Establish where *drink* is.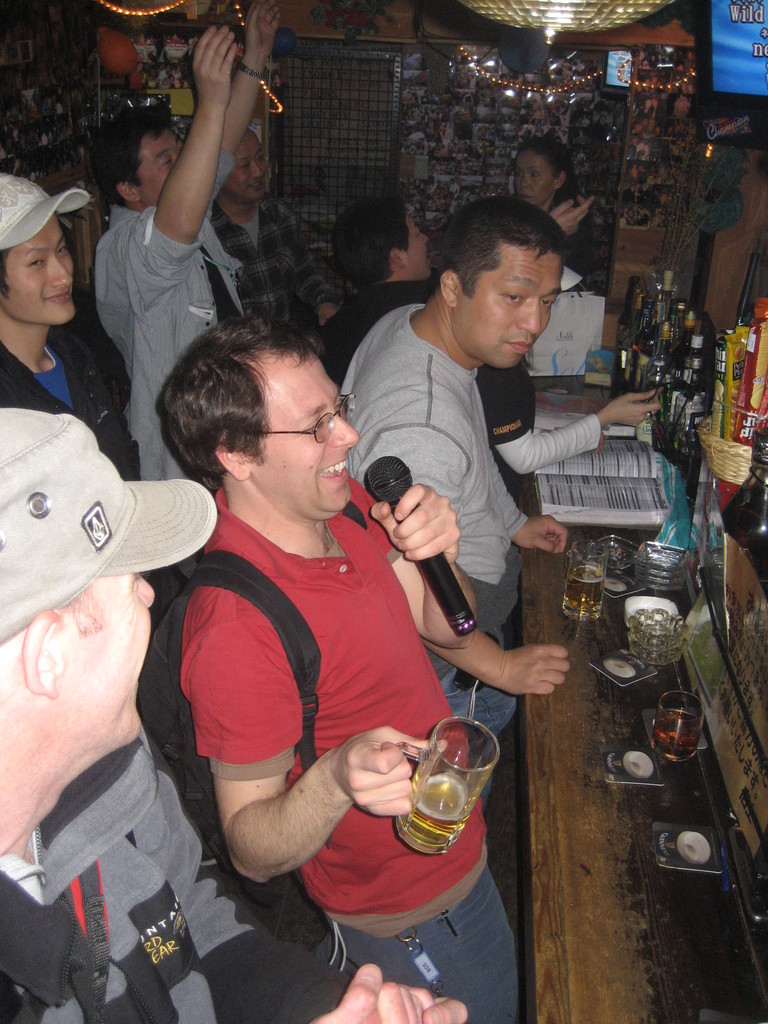
Established at box(722, 429, 767, 592).
